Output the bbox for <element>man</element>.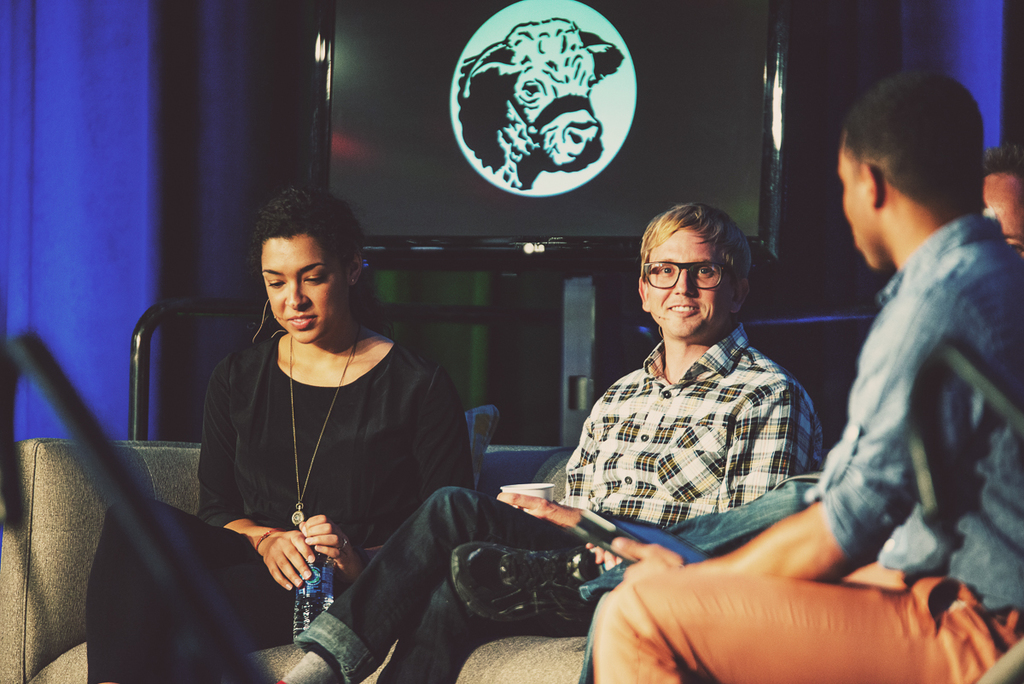
bbox=(584, 69, 1023, 681).
